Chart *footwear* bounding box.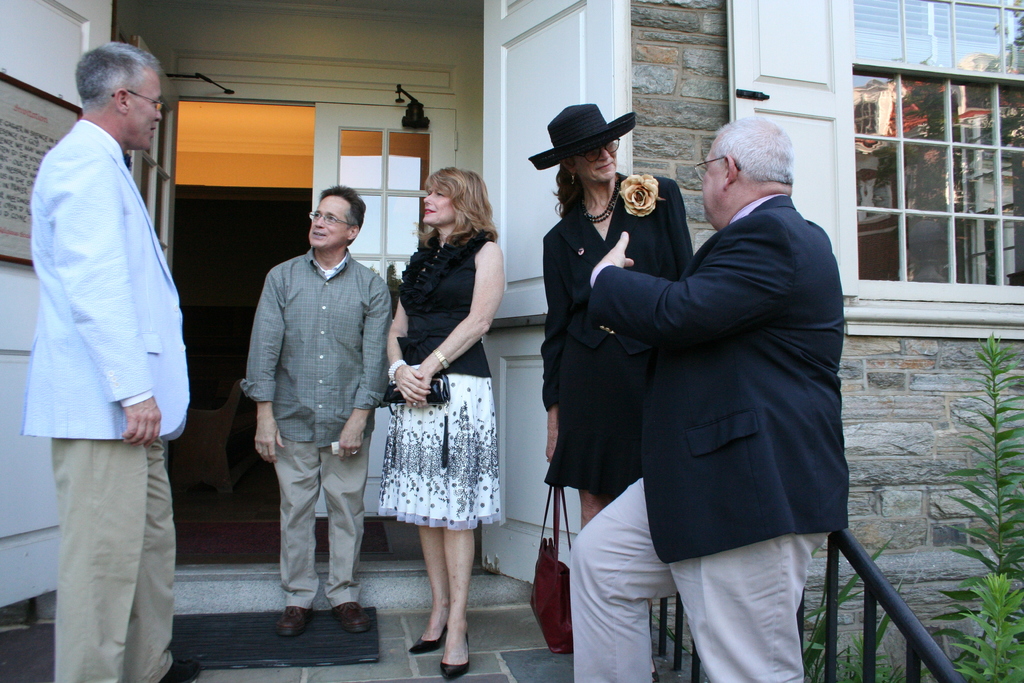
Charted: 159,657,202,682.
